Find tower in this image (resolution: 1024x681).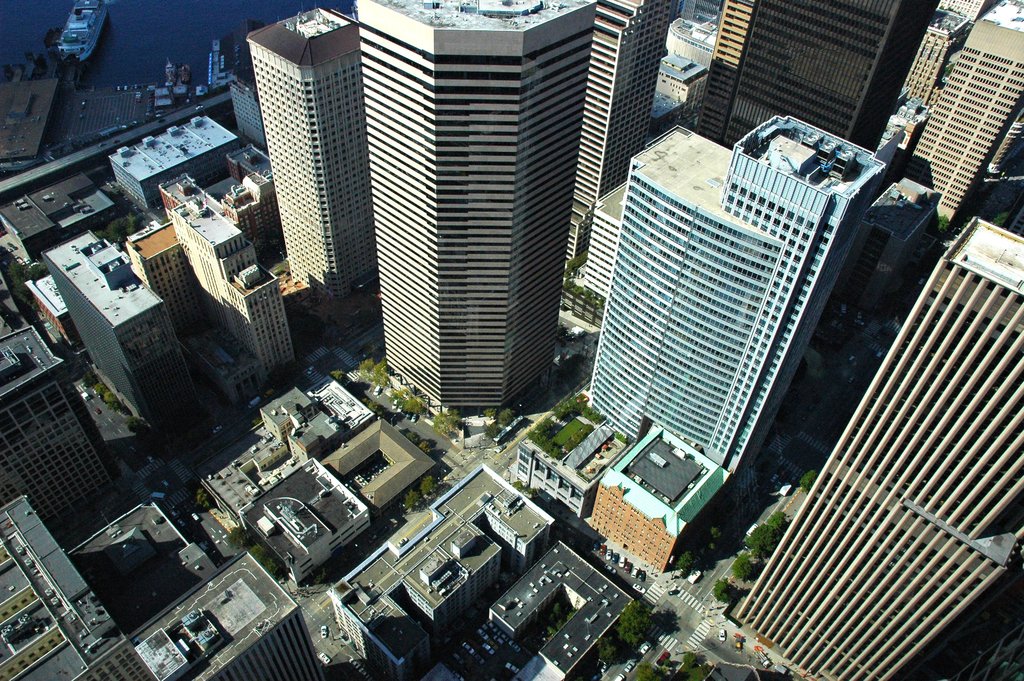
rect(691, 0, 941, 154).
